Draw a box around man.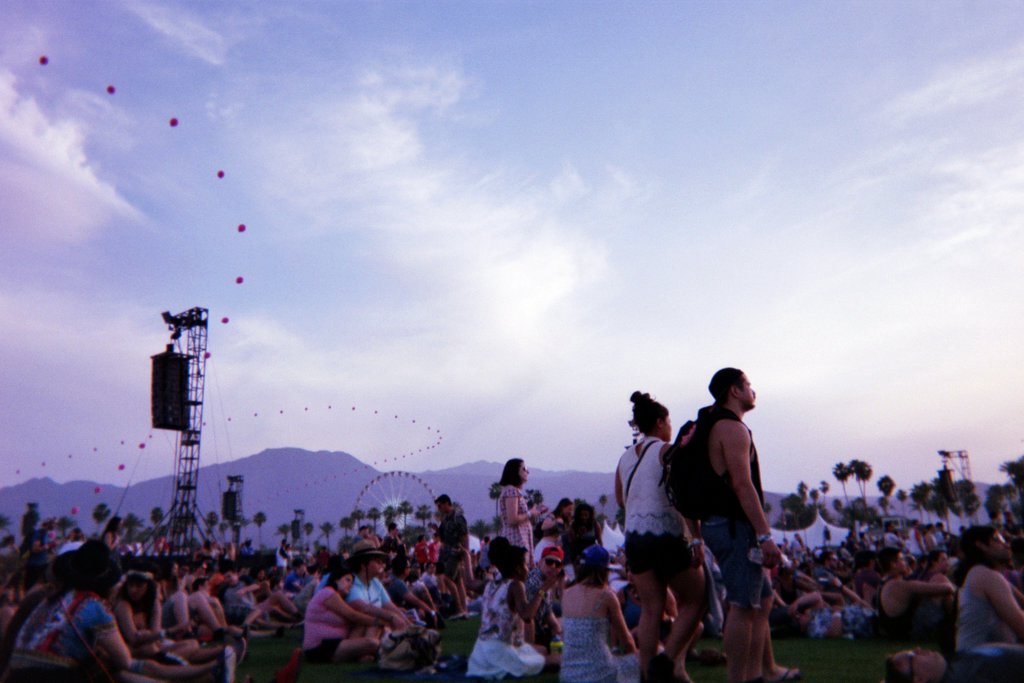
bbox(516, 548, 572, 642).
